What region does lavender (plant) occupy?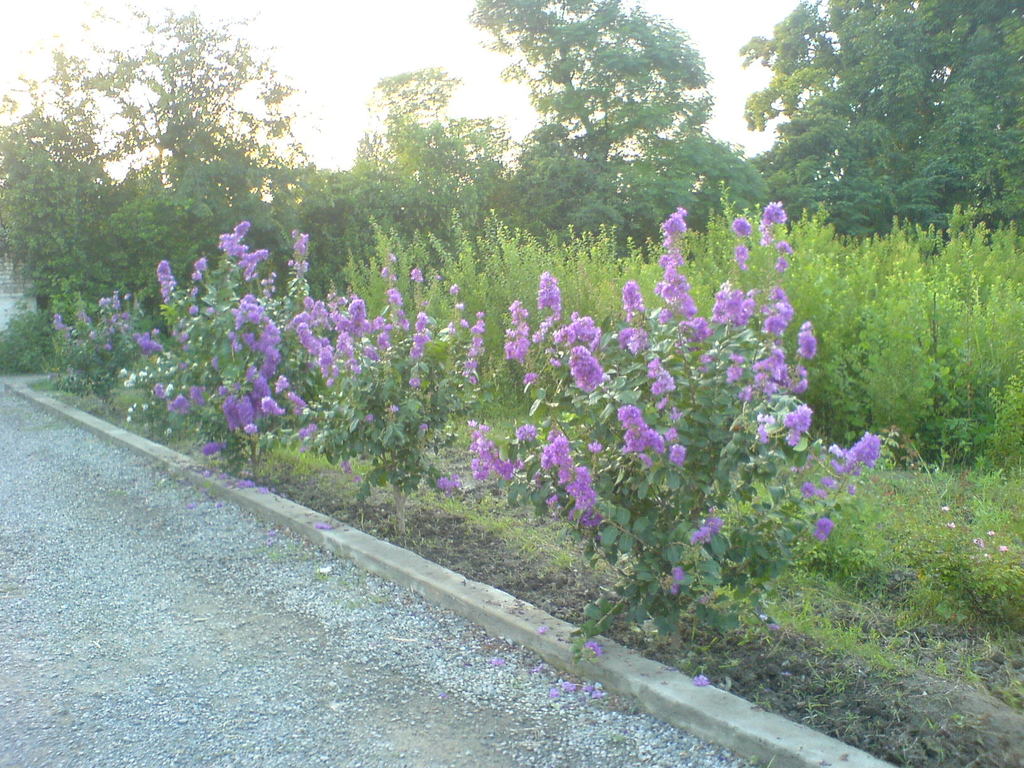
(837, 428, 874, 472).
